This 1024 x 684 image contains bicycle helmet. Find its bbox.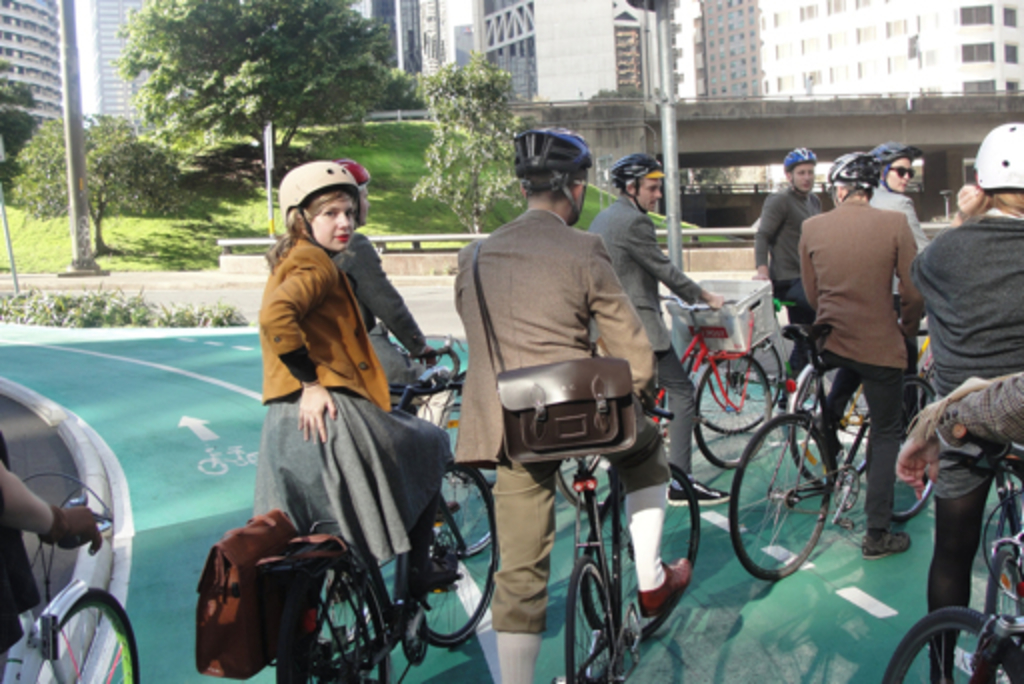
<region>782, 144, 818, 186</region>.
